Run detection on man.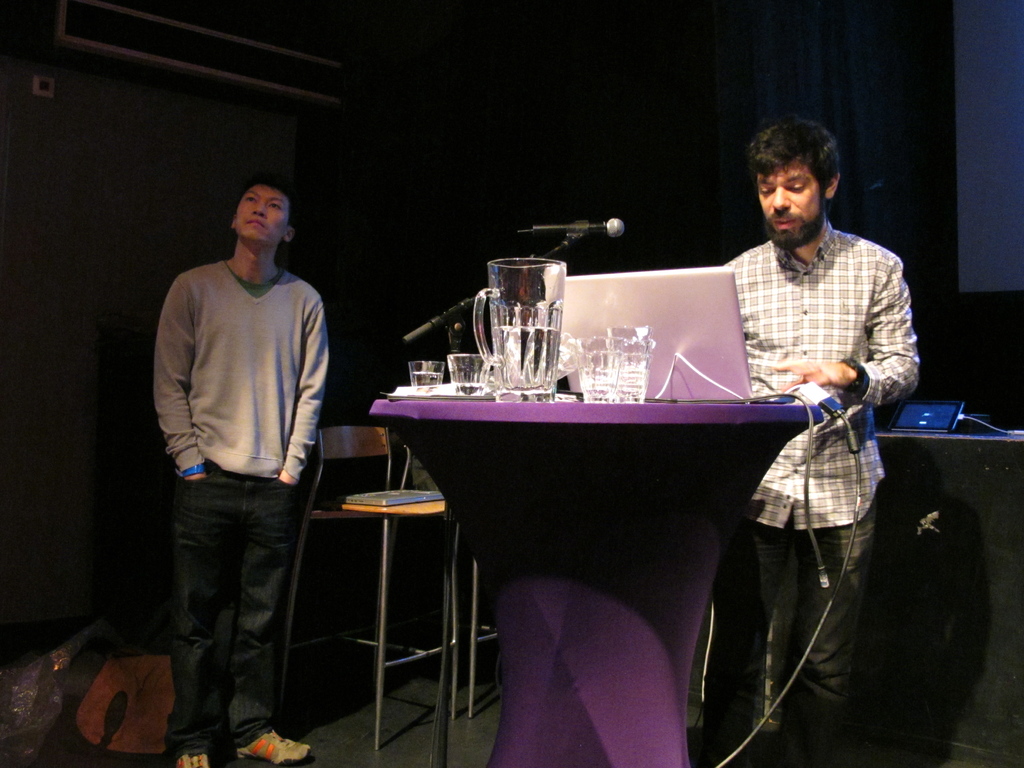
Result: x1=708 y1=118 x2=922 y2=765.
